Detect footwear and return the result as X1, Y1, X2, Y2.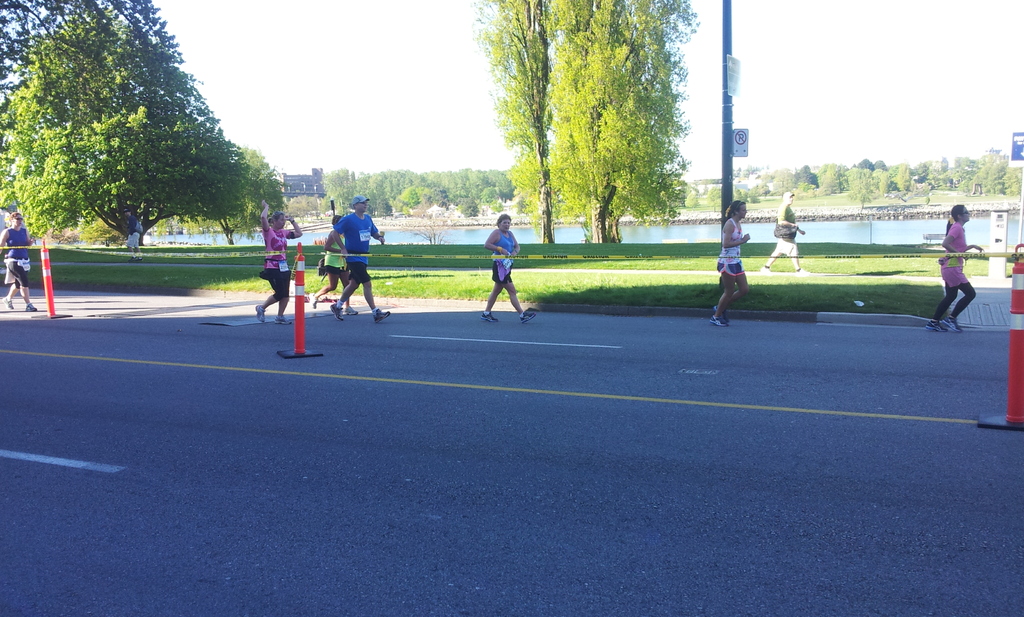
480, 311, 497, 323.
